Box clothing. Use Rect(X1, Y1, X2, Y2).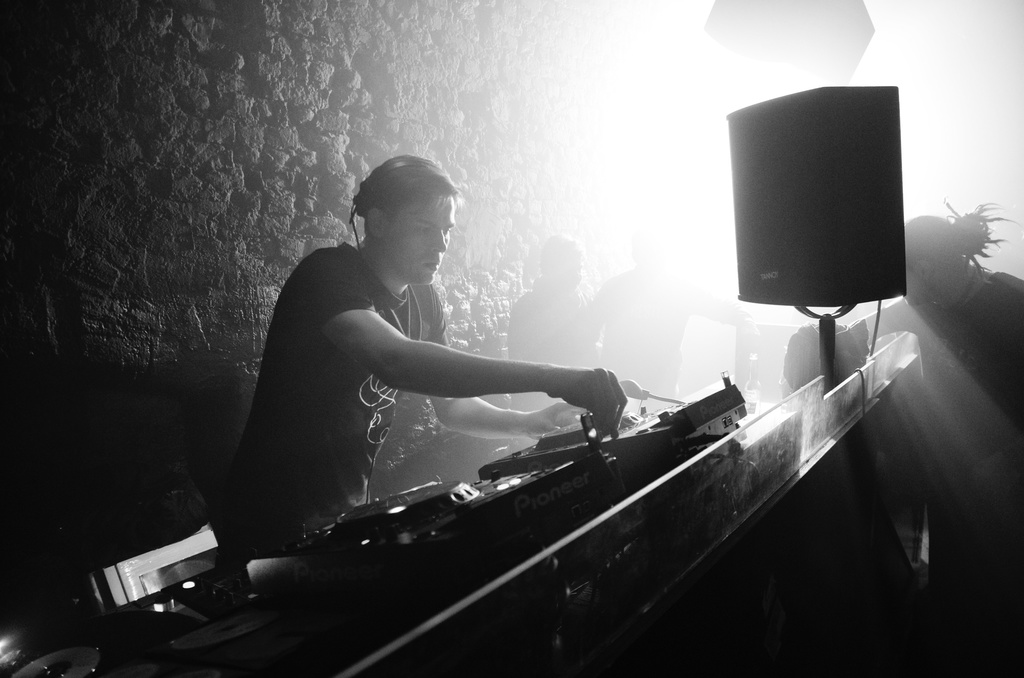
Rect(236, 237, 440, 522).
